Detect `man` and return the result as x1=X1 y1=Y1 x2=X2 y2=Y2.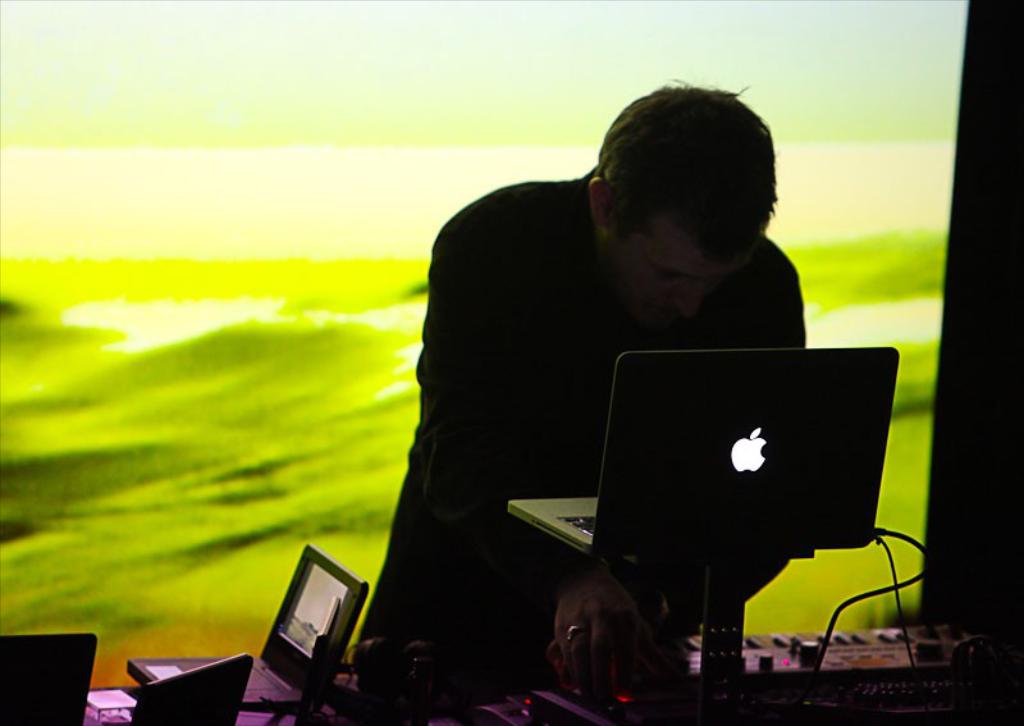
x1=328 y1=108 x2=854 y2=663.
